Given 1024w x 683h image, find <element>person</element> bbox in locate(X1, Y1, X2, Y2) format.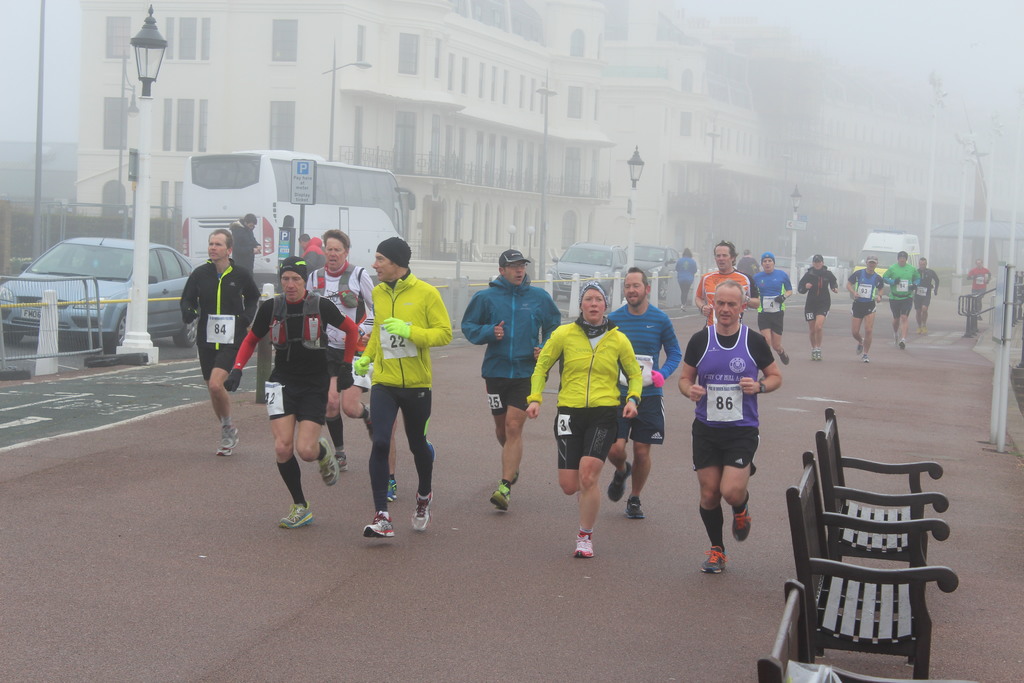
locate(221, 253, 359, 527).
